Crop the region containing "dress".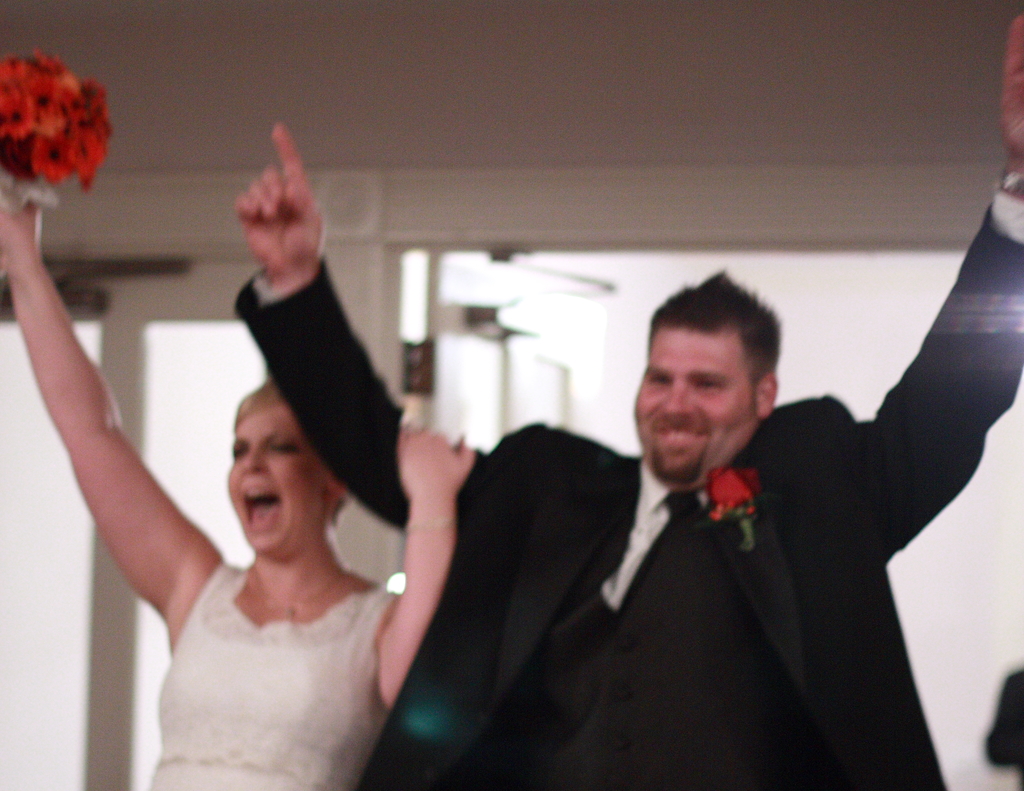
Crop region: BBox(144, 557, 397, 790).
